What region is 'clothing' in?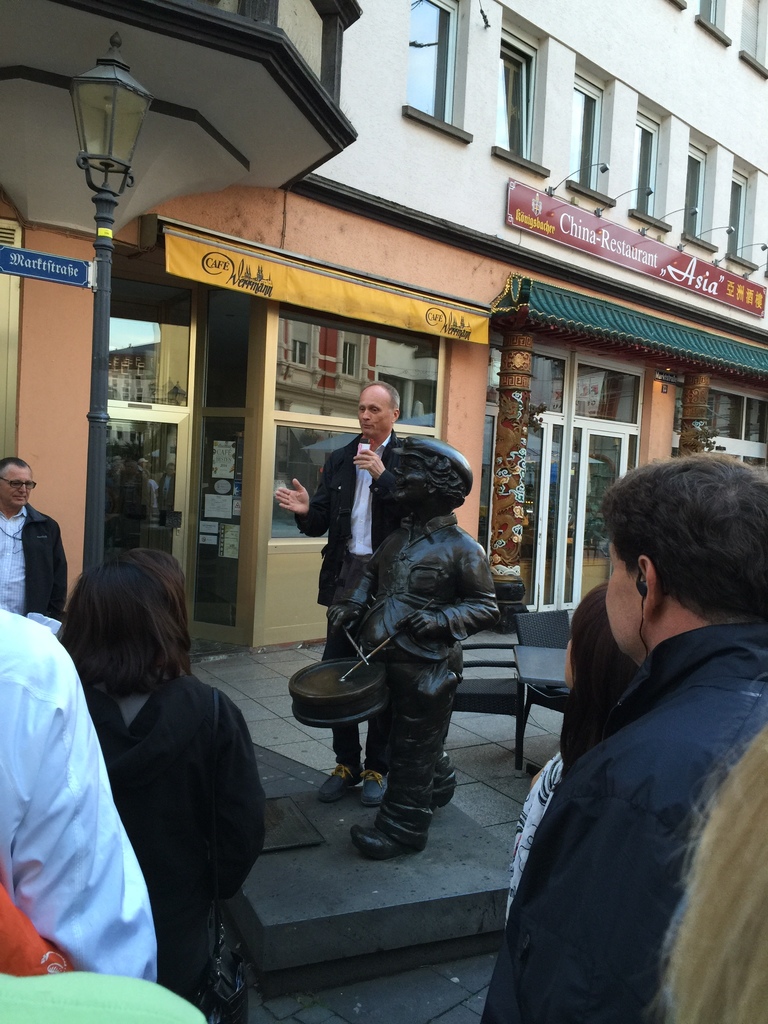
pyautogui.locateOnScreen(344, 510, 499, 848).
